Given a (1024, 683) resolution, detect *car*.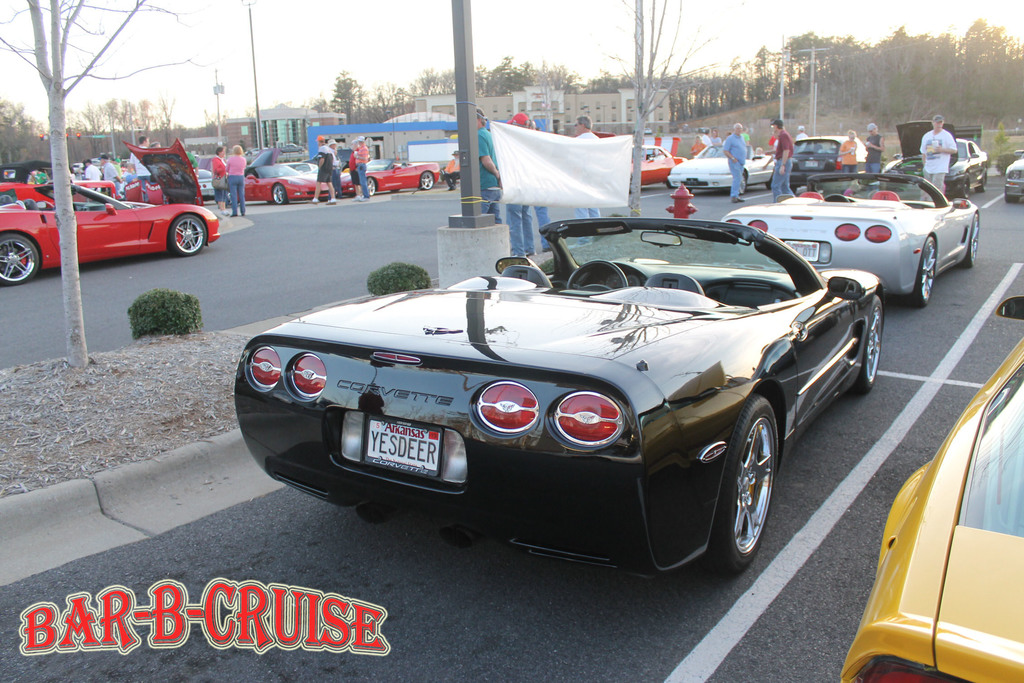
box(243, 163, 326, 201).
